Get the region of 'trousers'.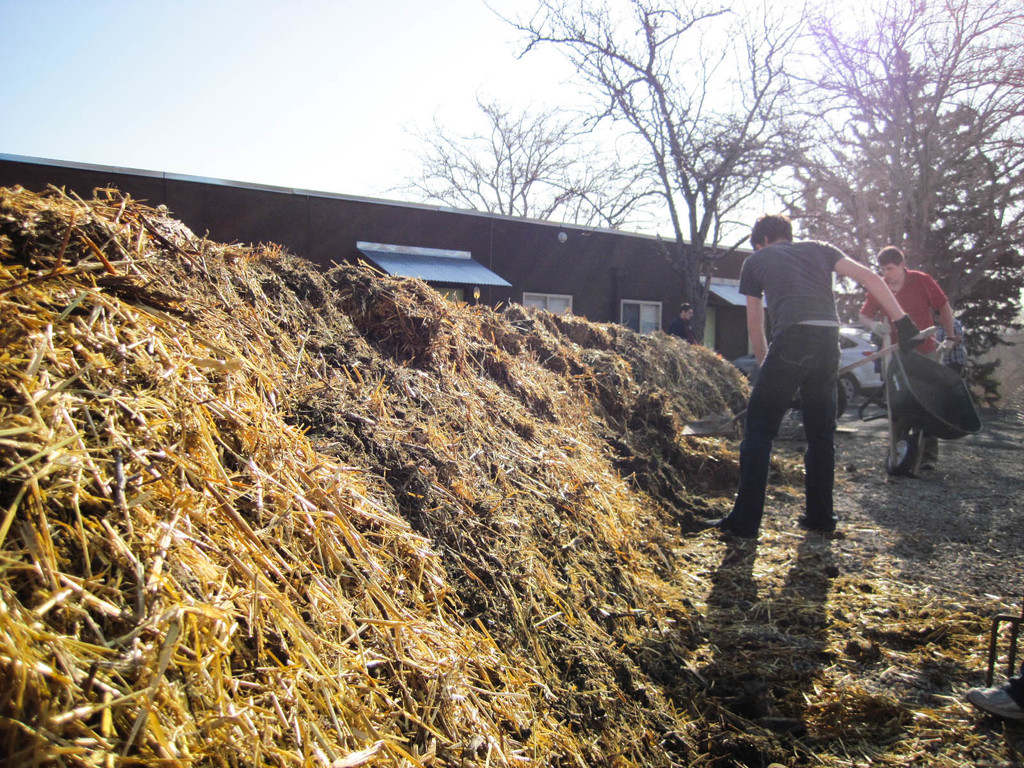
BBox(881, 351, 945, 465).
